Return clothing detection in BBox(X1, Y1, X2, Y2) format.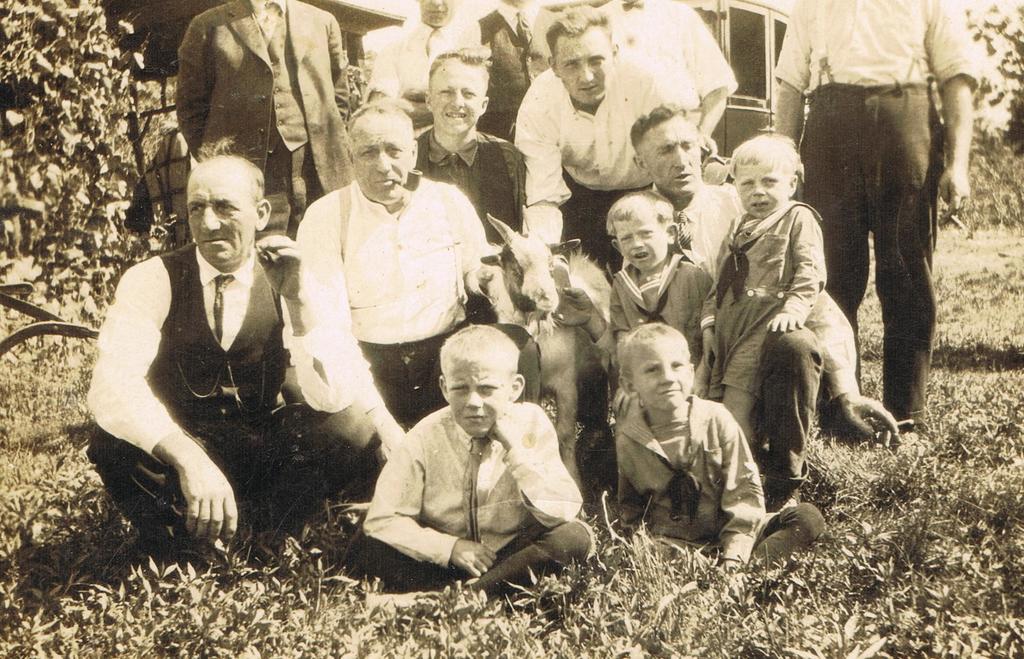
BBox(602, 0, 739, 182).
